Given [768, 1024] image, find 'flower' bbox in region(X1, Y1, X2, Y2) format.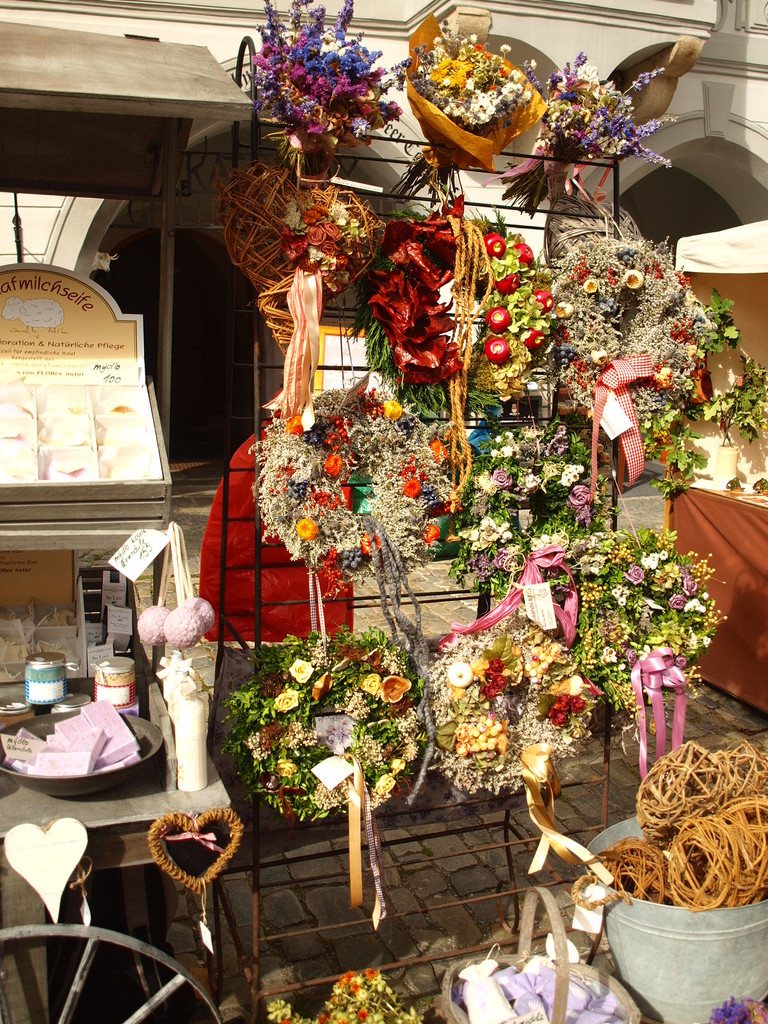
region(276, 757, 296, 780).
